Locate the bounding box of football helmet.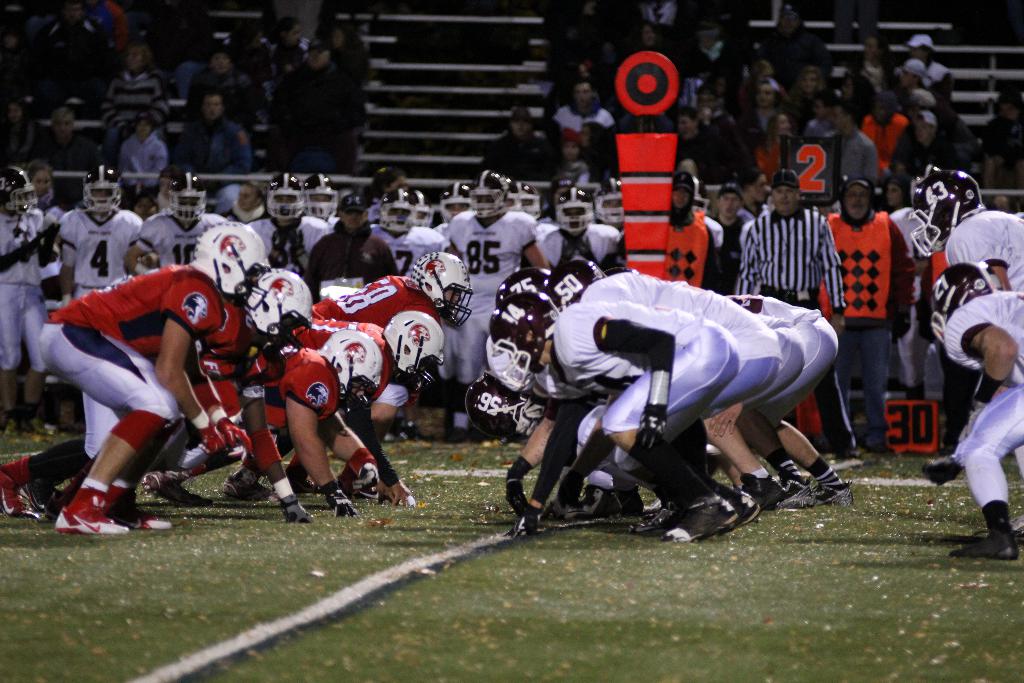
Bounding box: <bbox>906, 167, 985, 265</bbox>.
